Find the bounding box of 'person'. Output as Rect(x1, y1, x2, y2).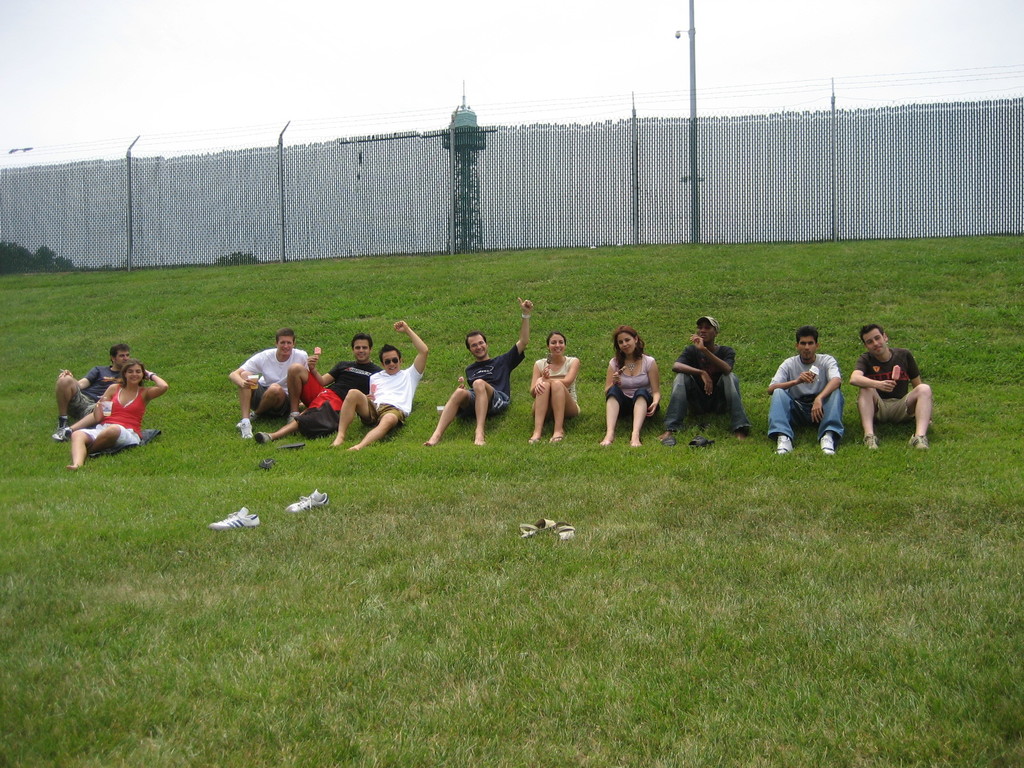
Rect(657, 311, 753, 436).
